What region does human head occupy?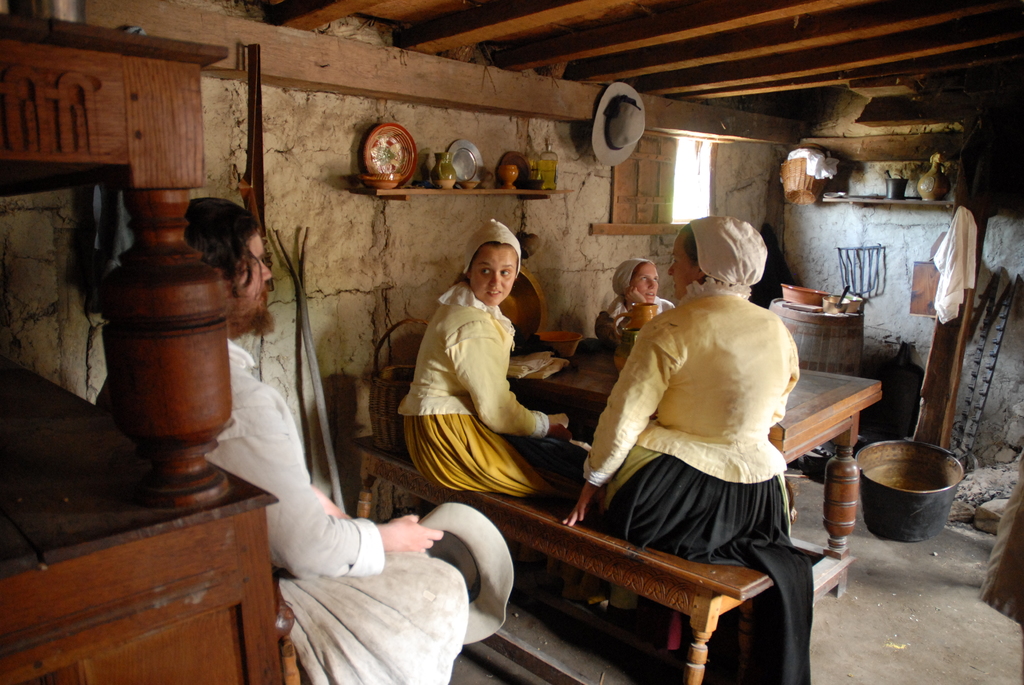
pyautogui.locateOnScreen(614, 258, 660, 303).
